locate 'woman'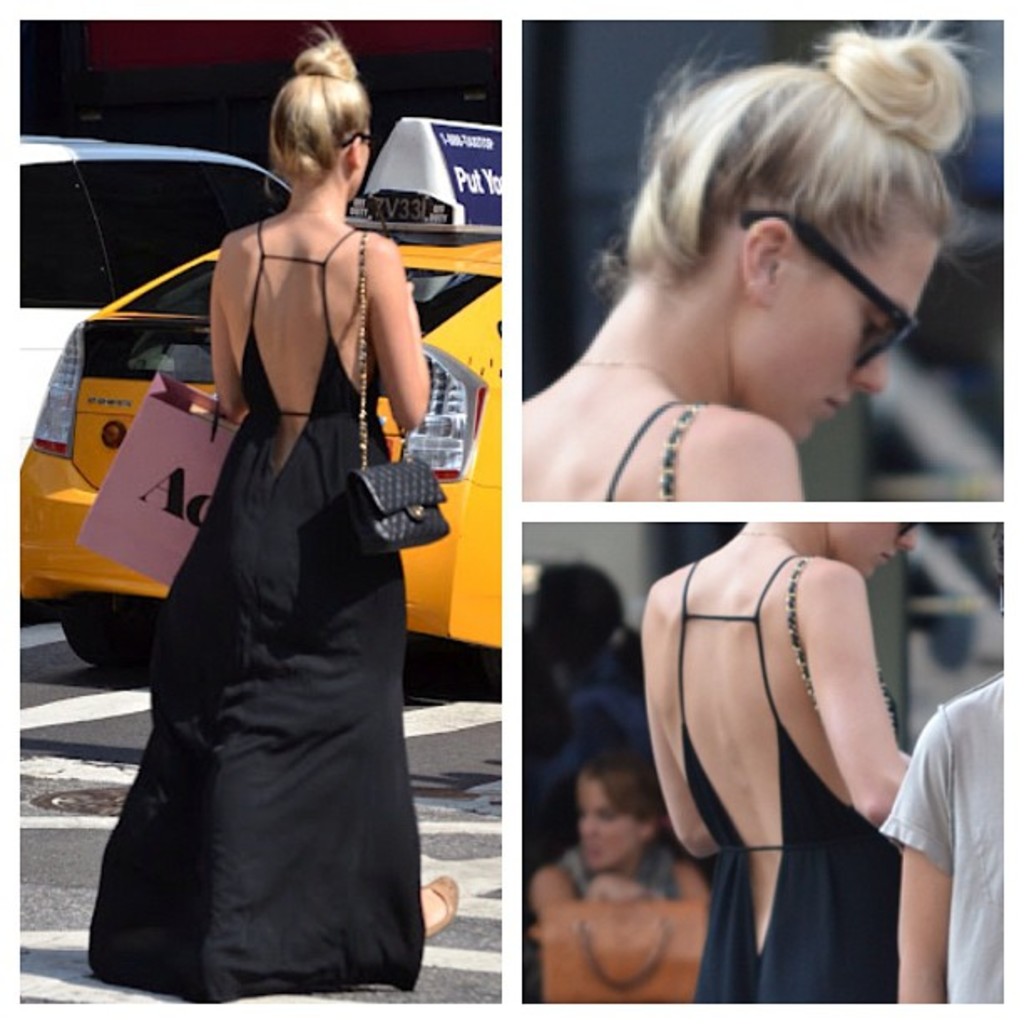
<box>641,519,924,1022</box>
